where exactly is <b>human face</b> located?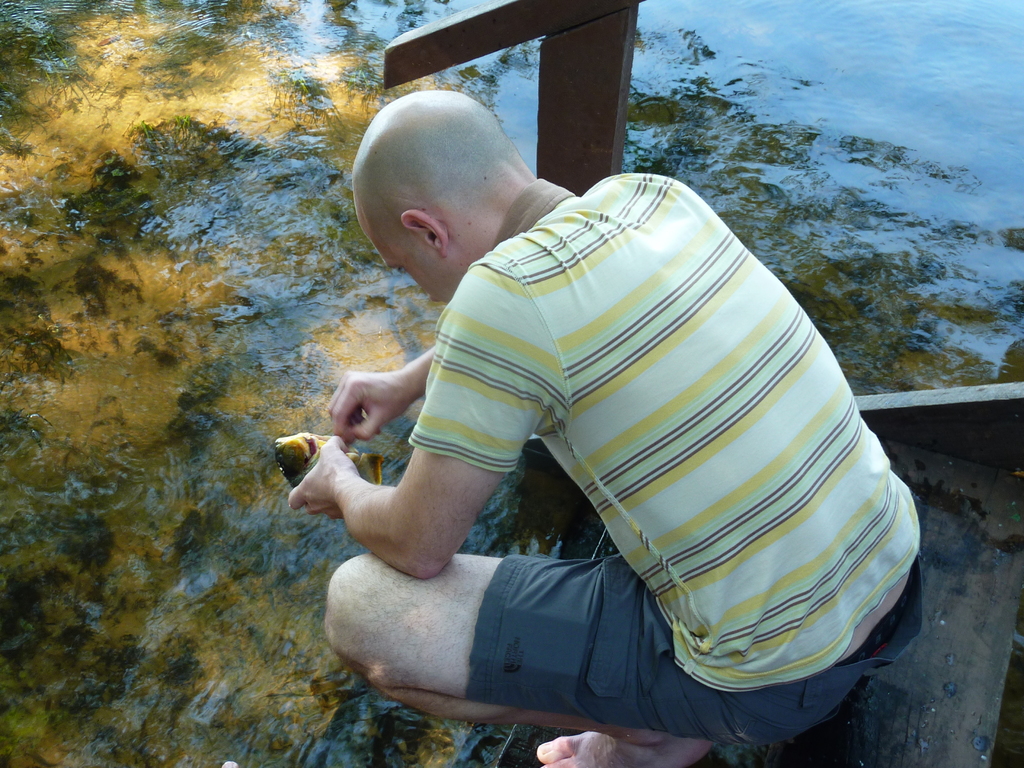
Its bounding box is {"left": 360, "top": 227, "right": 445, "bottom": 307}.
